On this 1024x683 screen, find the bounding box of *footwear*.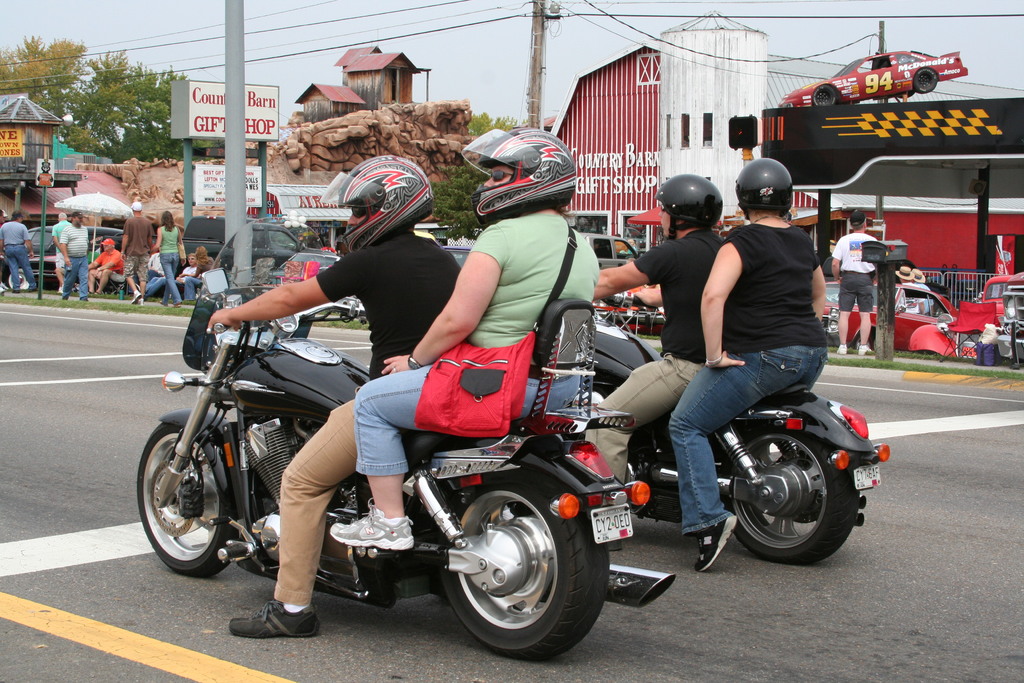
Bounding box: BBox(694, 513, 740, 570).
